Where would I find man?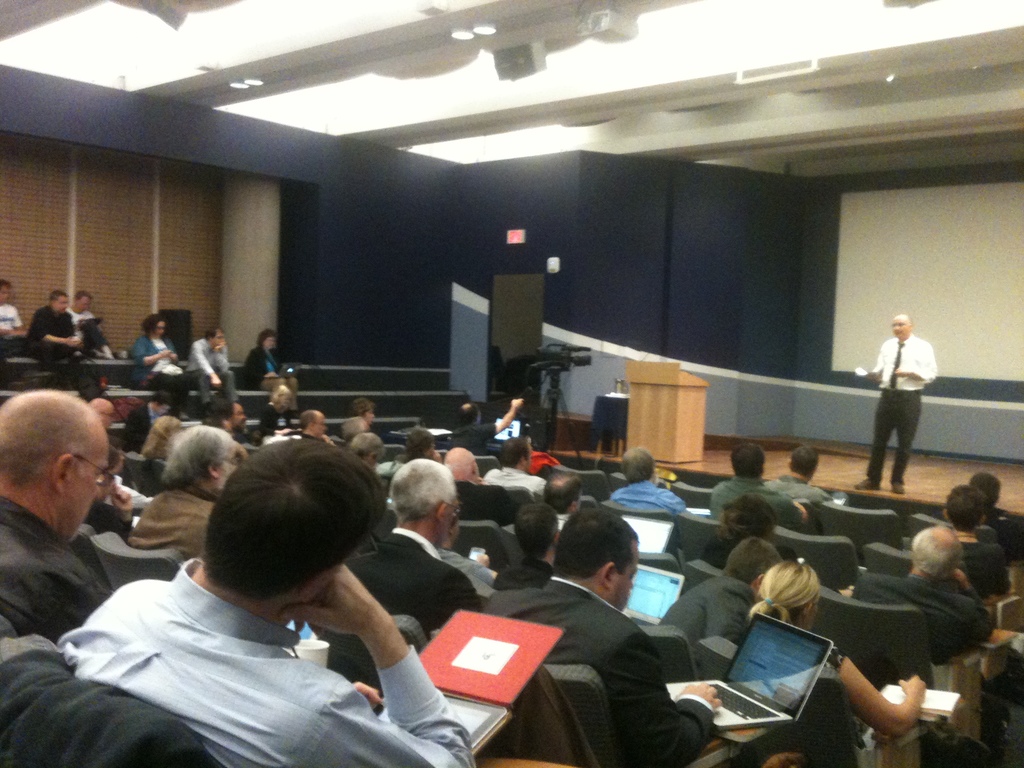
At crop(72, 287, 113, 364).
